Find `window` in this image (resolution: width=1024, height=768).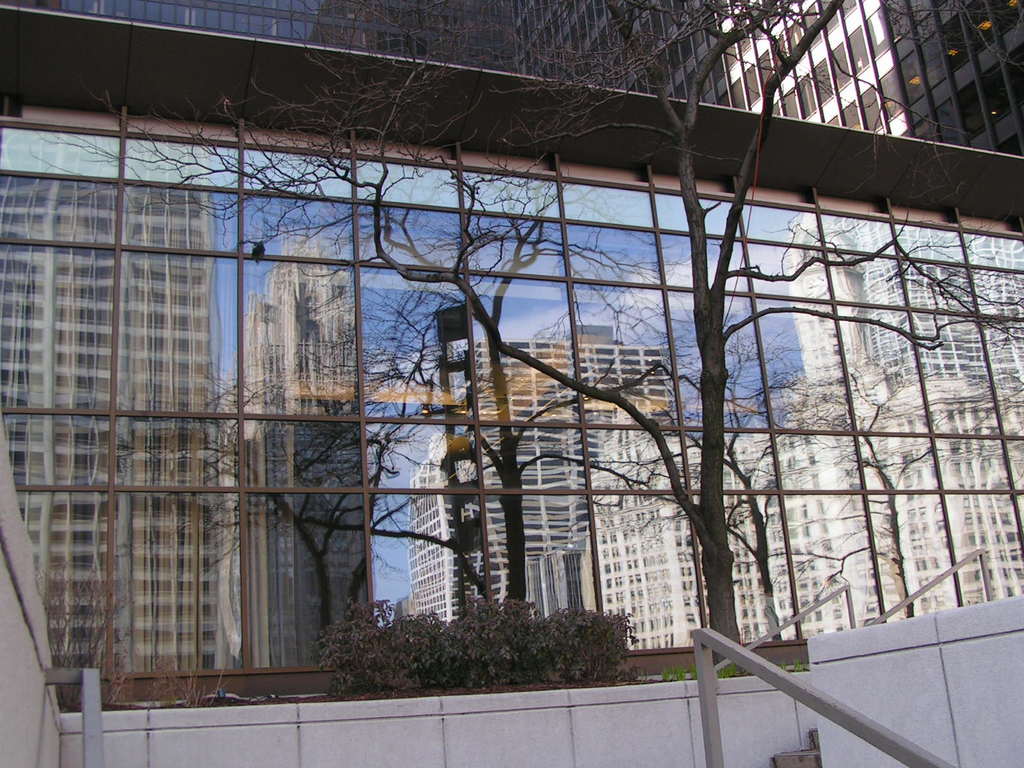
locate(856, 82, 887, 132).
